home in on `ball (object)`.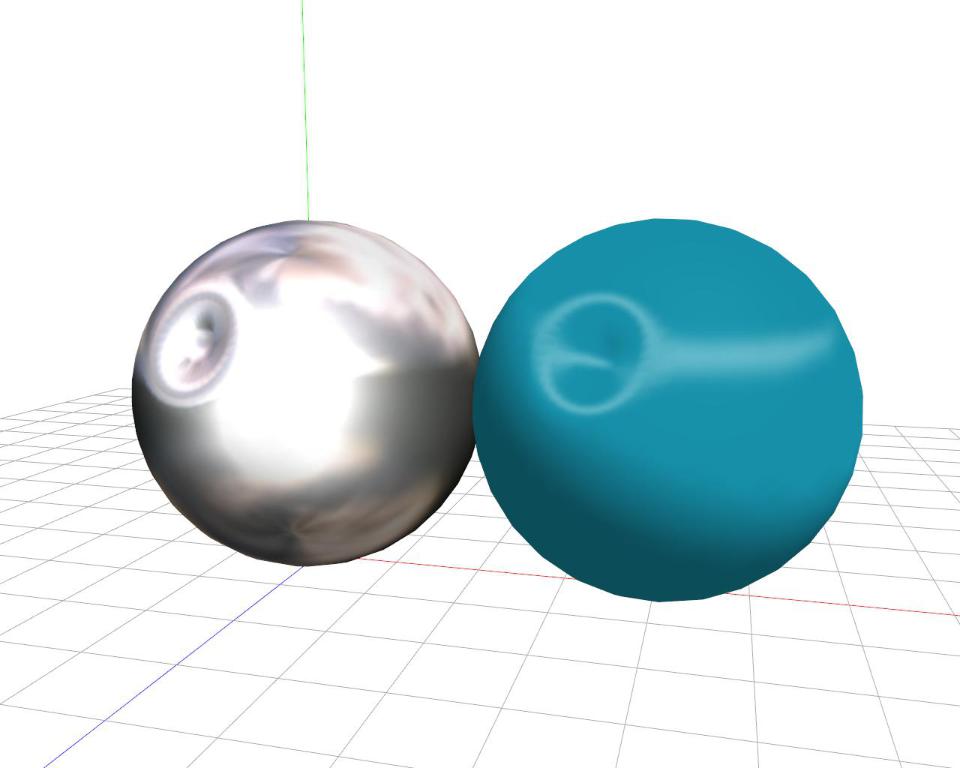
Homed in at {"left": 133, "top": 217, "right": 481, "bottom": 565}.
